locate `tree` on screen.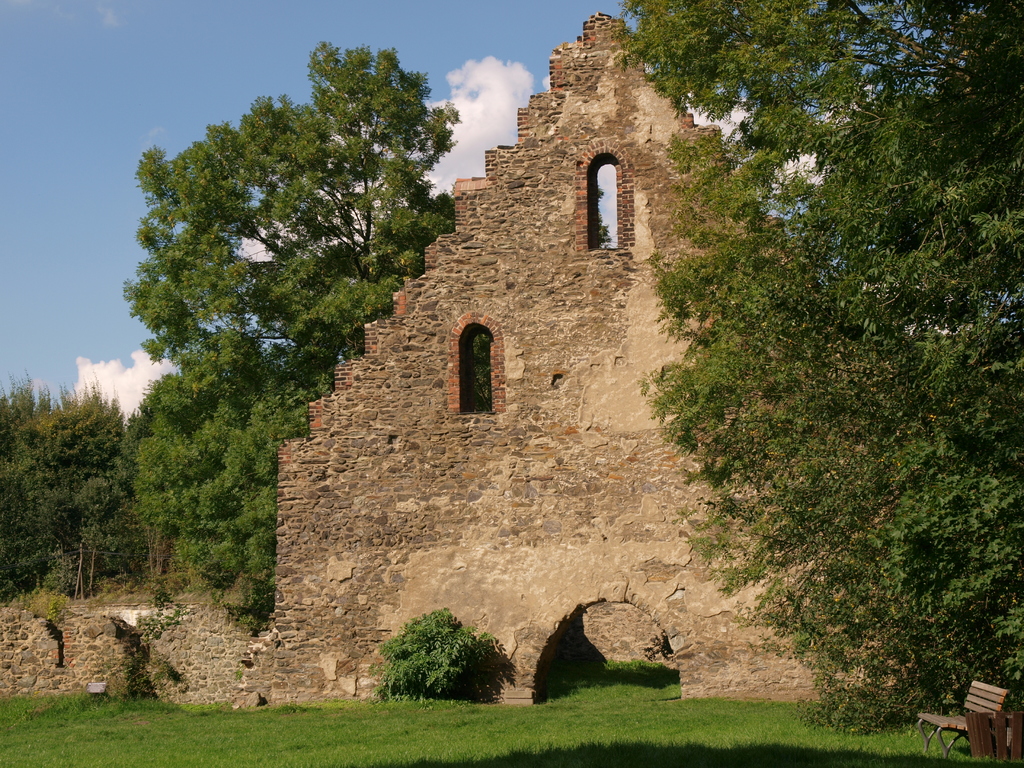
On screen at region(125, 42, 461, 398).
